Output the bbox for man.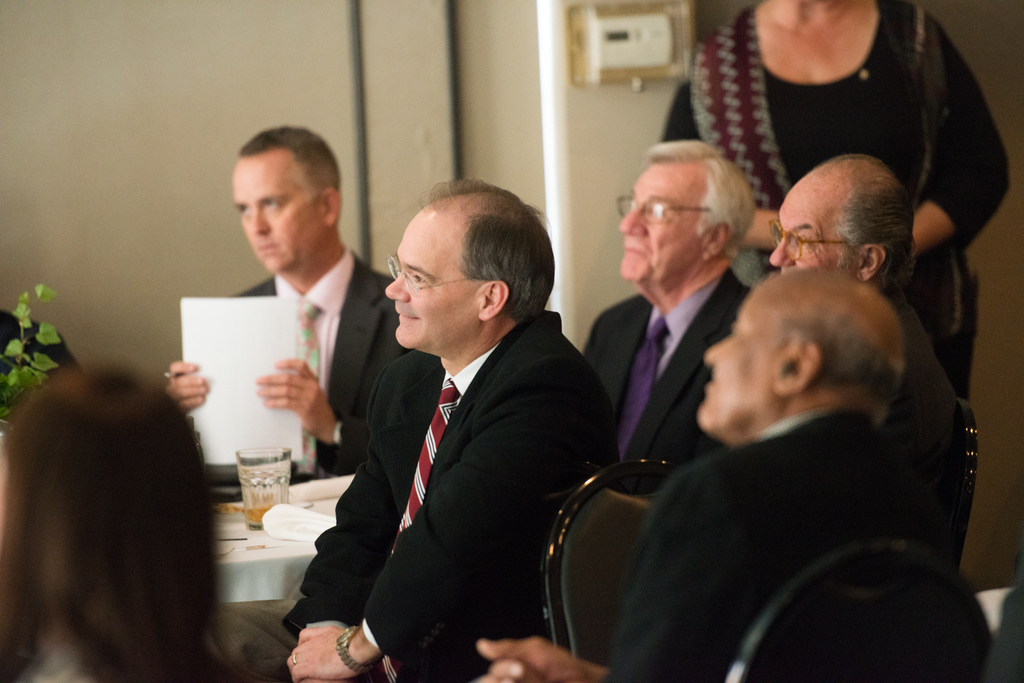
bbox=(766, 137, 948, 524).
